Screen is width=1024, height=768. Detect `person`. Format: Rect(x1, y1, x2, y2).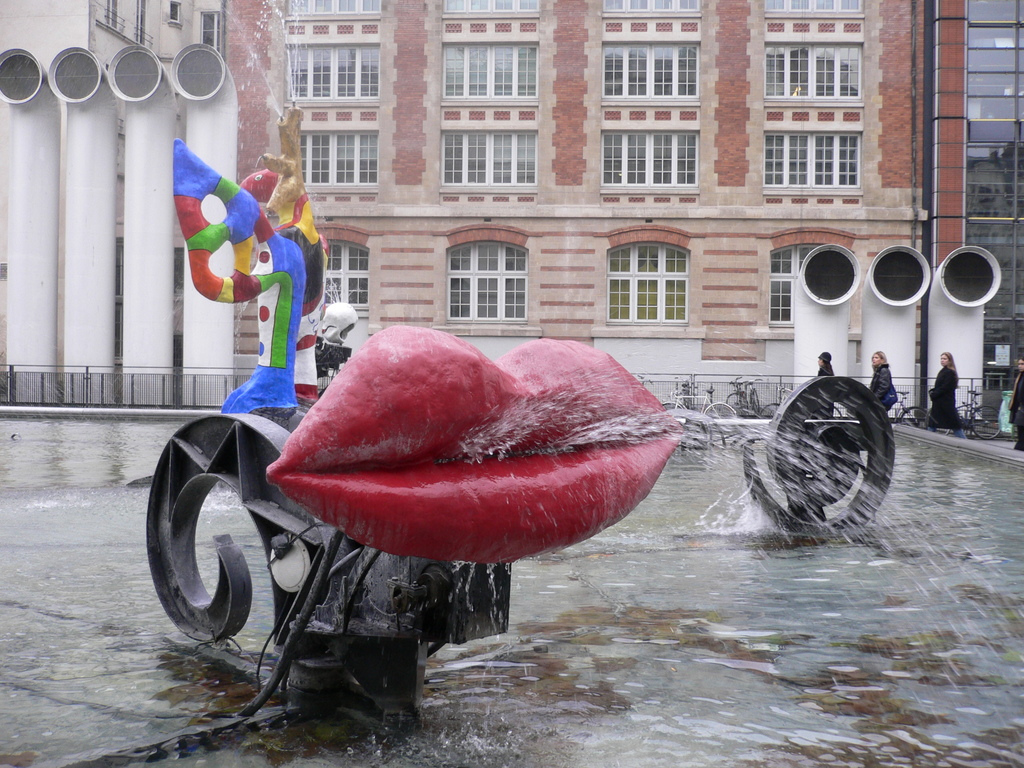
Rect(1009, 355, 1023, 450).
